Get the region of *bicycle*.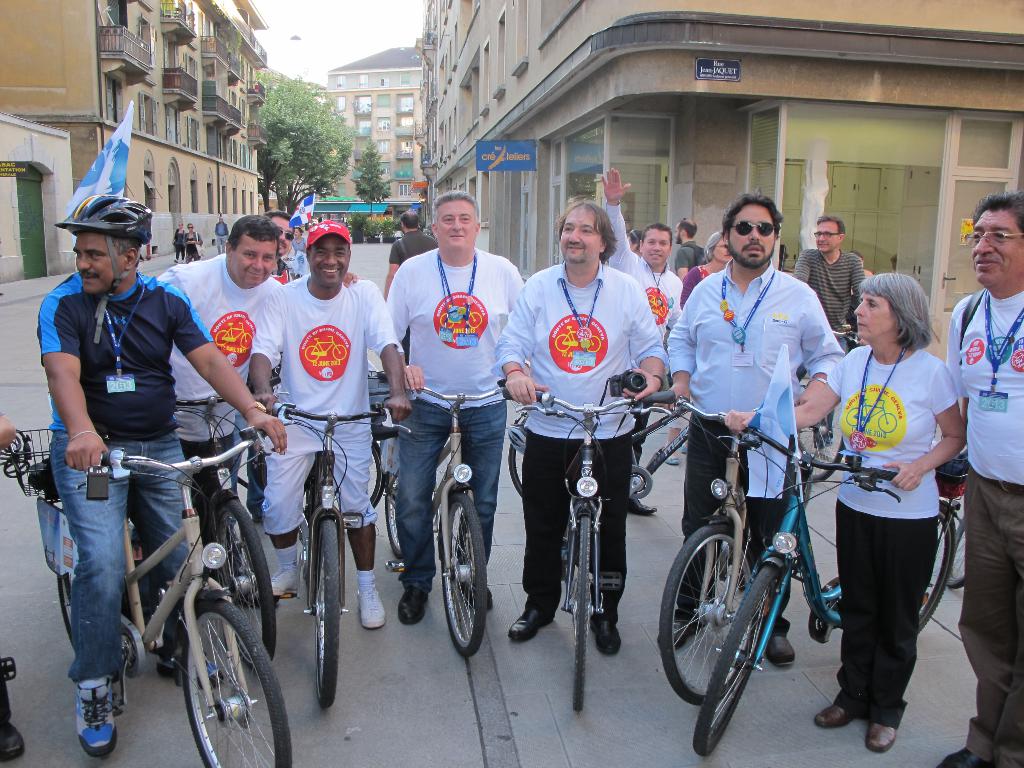
(52,406,305,752).
